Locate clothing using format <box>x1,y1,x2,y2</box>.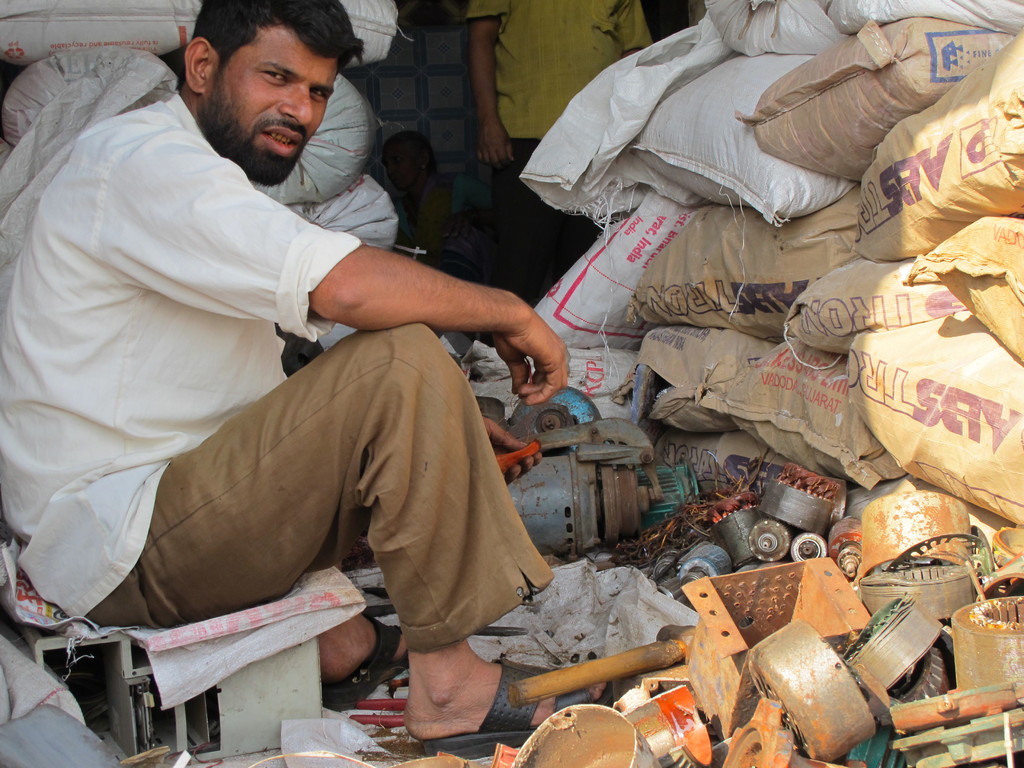
<box>470,0,646,311</box>.
